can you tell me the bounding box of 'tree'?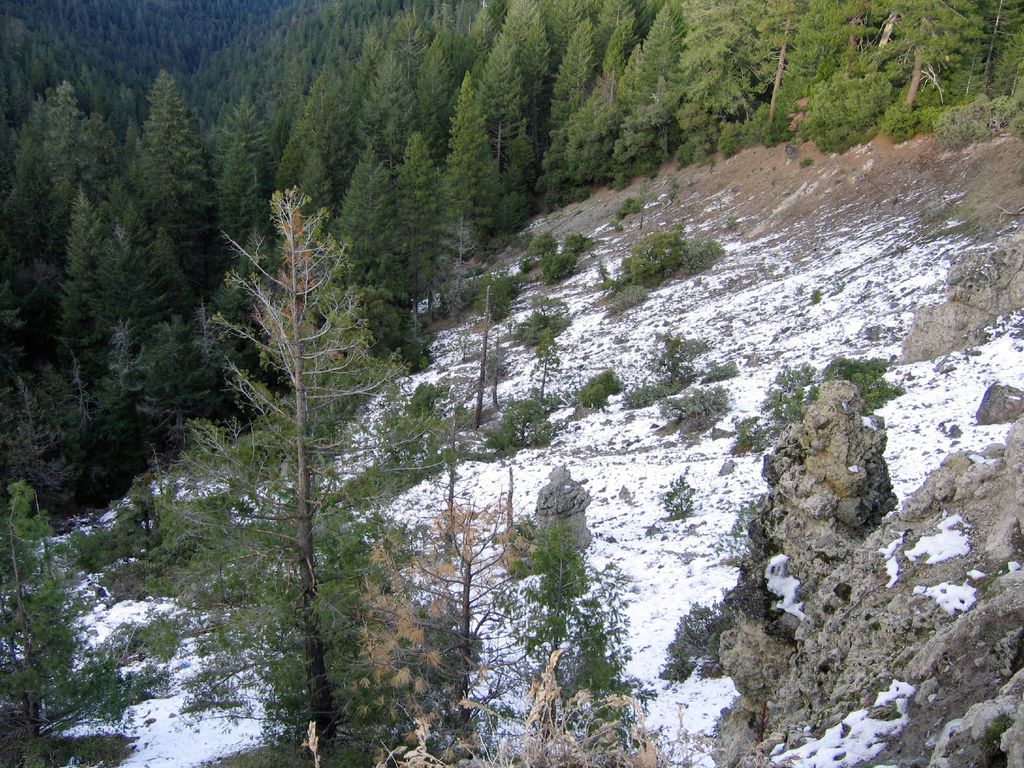
{"left": 500, "top": 521, "right": 603, "bottom": 706}.
